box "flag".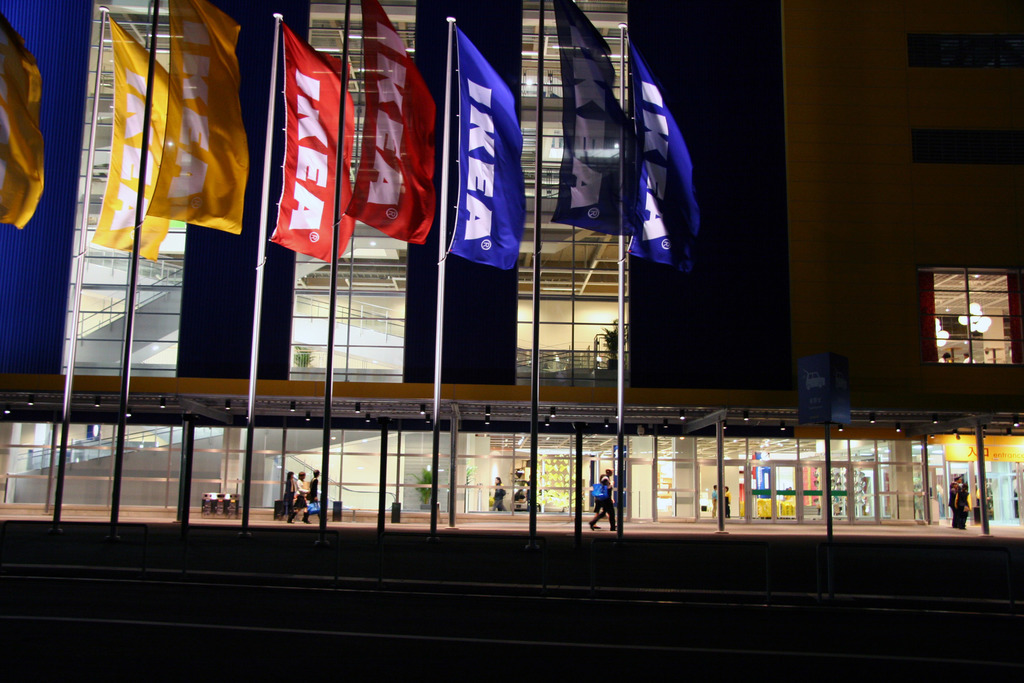
l=144, t=0, r=250, b=236.
